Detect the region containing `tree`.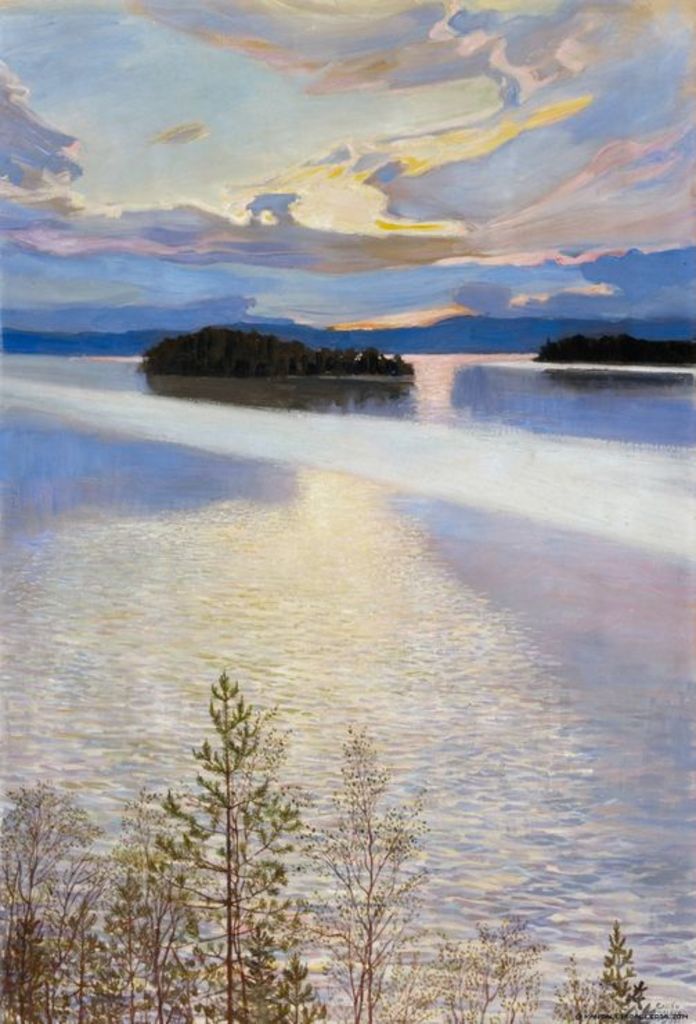
[302, 700, 429, 991].
